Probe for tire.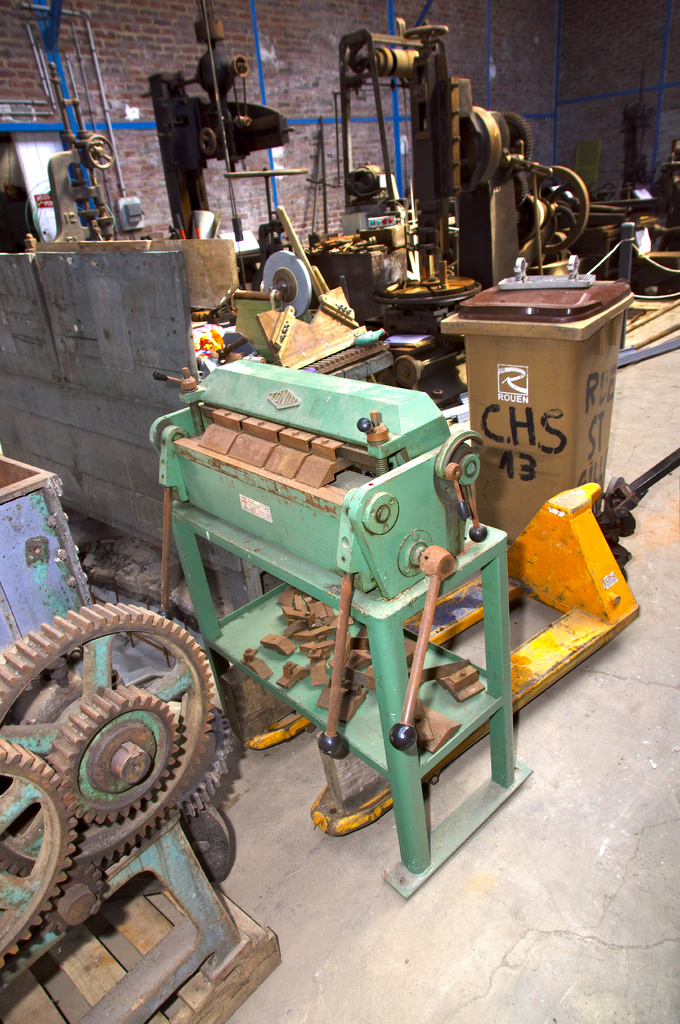
Probe result: 491 109 511 152.
